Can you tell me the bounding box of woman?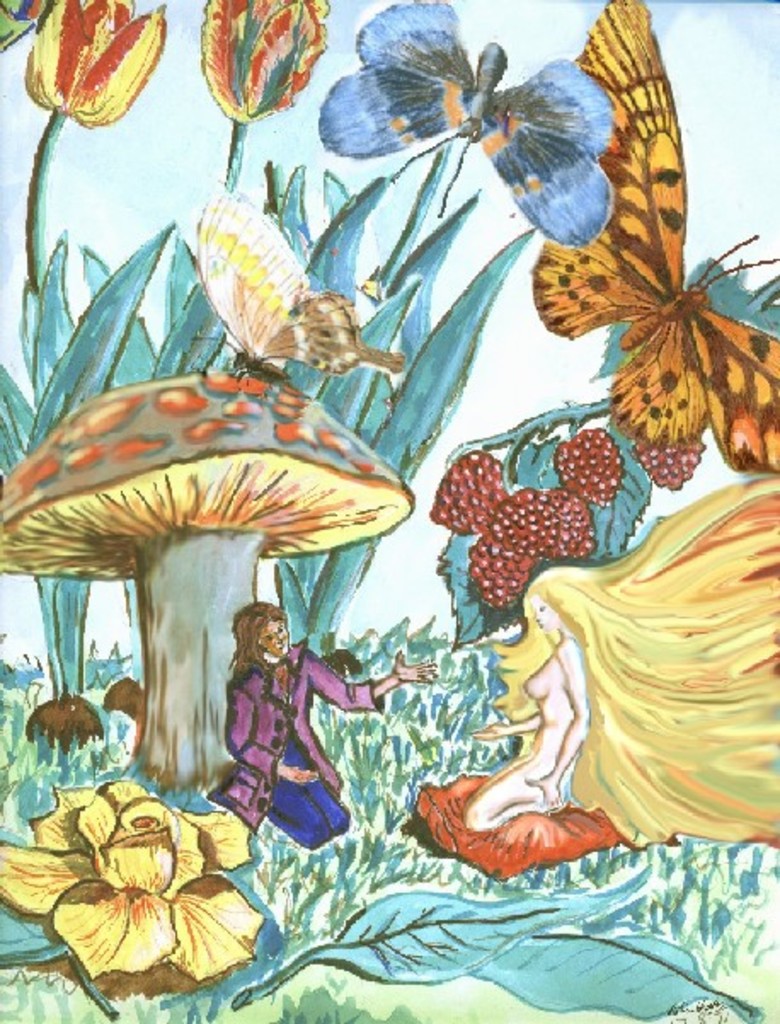
[left=462, top=472, right=778, bottom=847].
